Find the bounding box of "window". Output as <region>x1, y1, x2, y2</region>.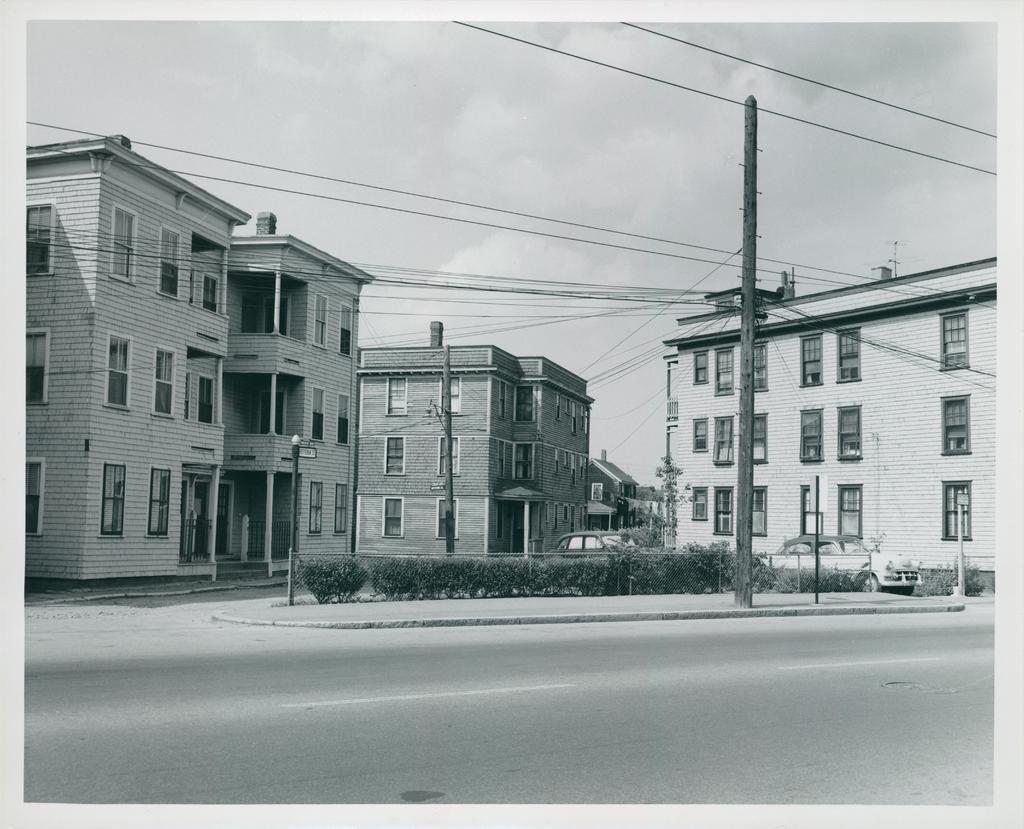
<region>436, 494, 463, 541</region>.
